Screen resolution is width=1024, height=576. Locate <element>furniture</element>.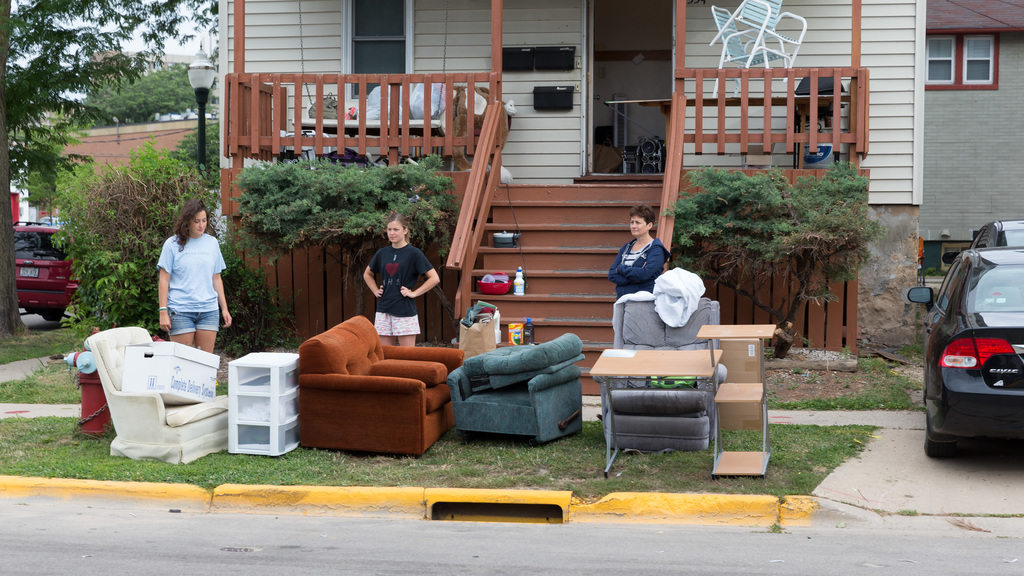
locate(595, 126, 613, 142).
